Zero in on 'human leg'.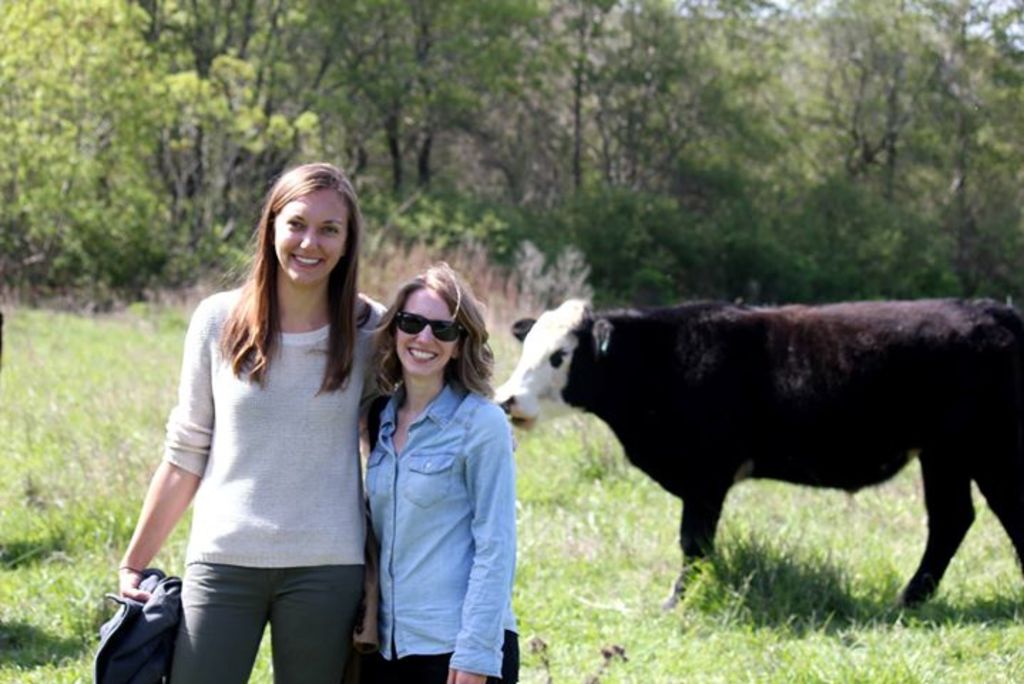
Zeroed in: 174, 561, 271, 681.
